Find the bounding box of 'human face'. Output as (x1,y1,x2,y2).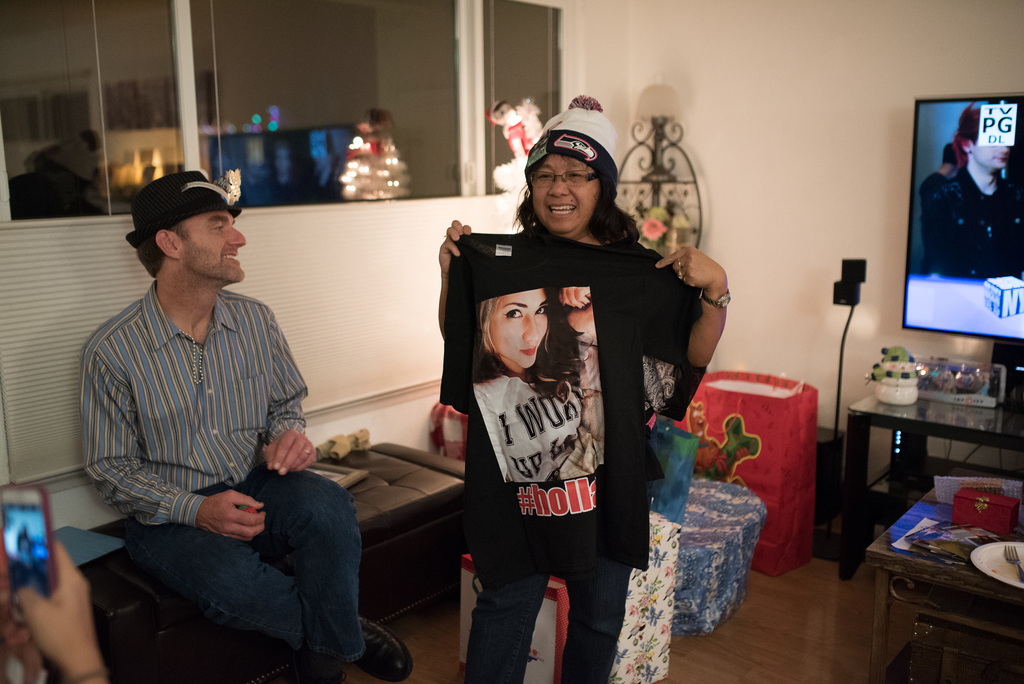
(530,152,598,235).
